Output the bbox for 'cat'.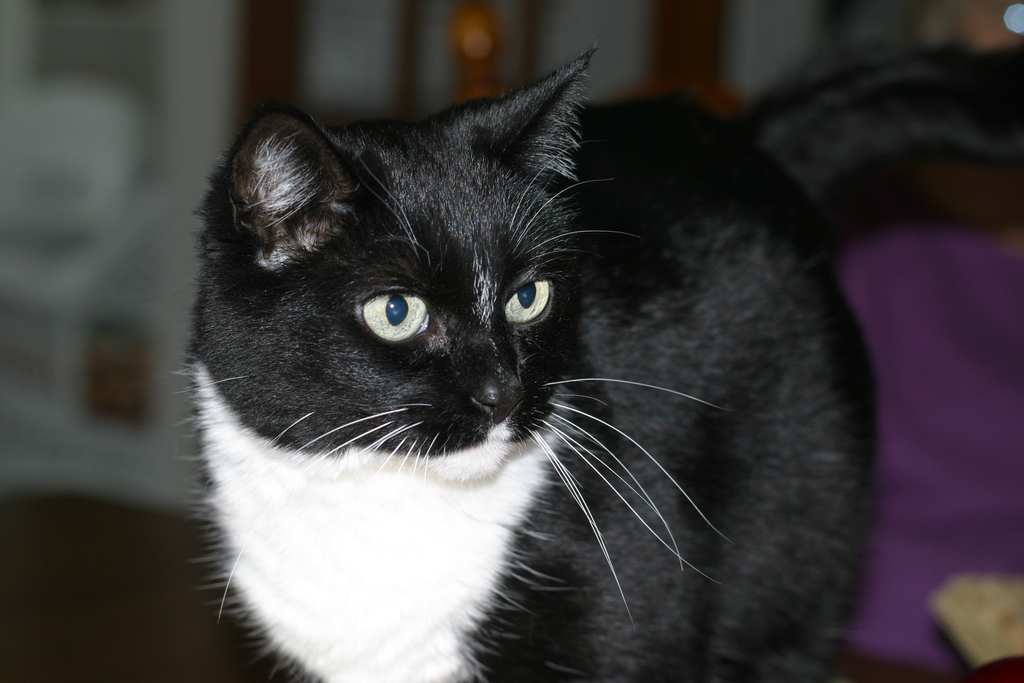
[left=151, top=51, right=1023, bottom=682].
